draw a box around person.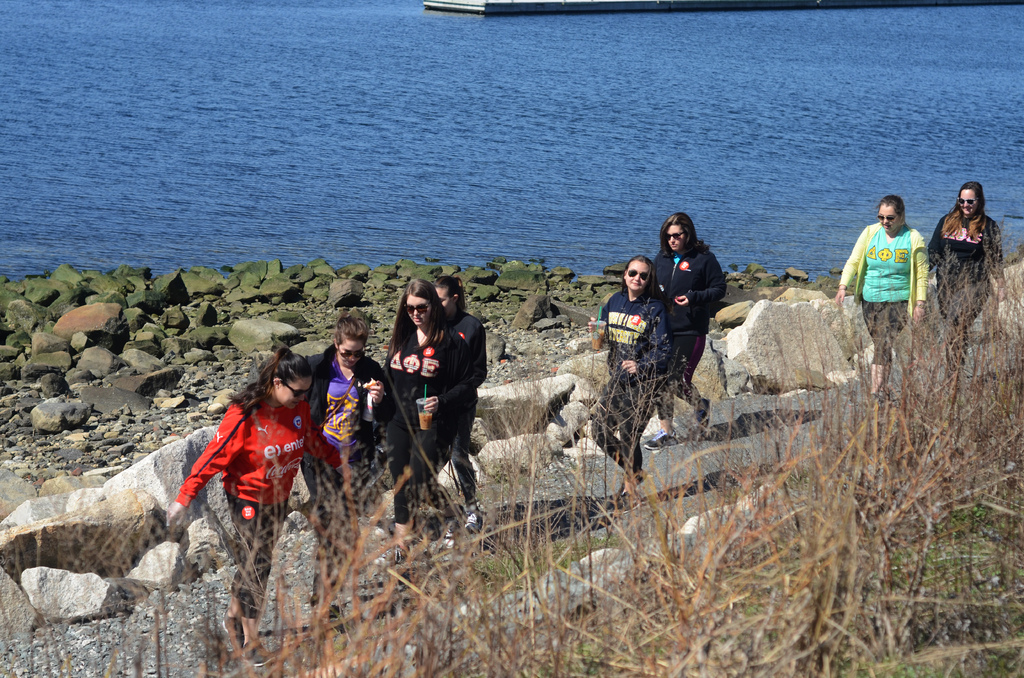
locate(931, 175, 1006, 361).
